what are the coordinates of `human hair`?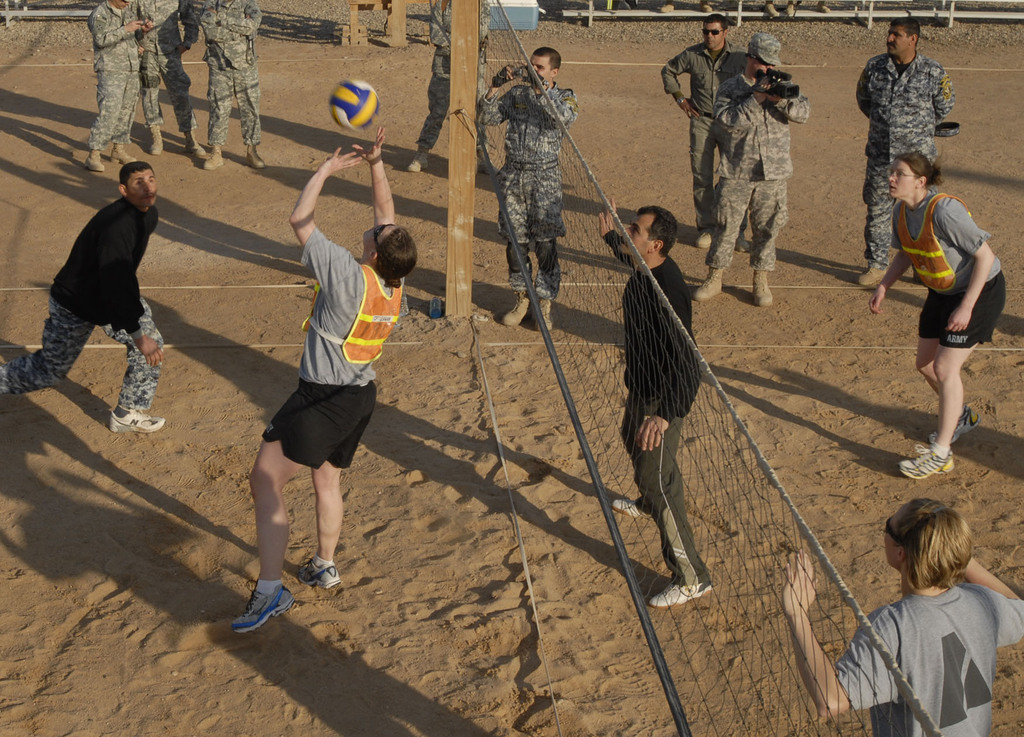
<region>899, 150, 943, 186</region>.
